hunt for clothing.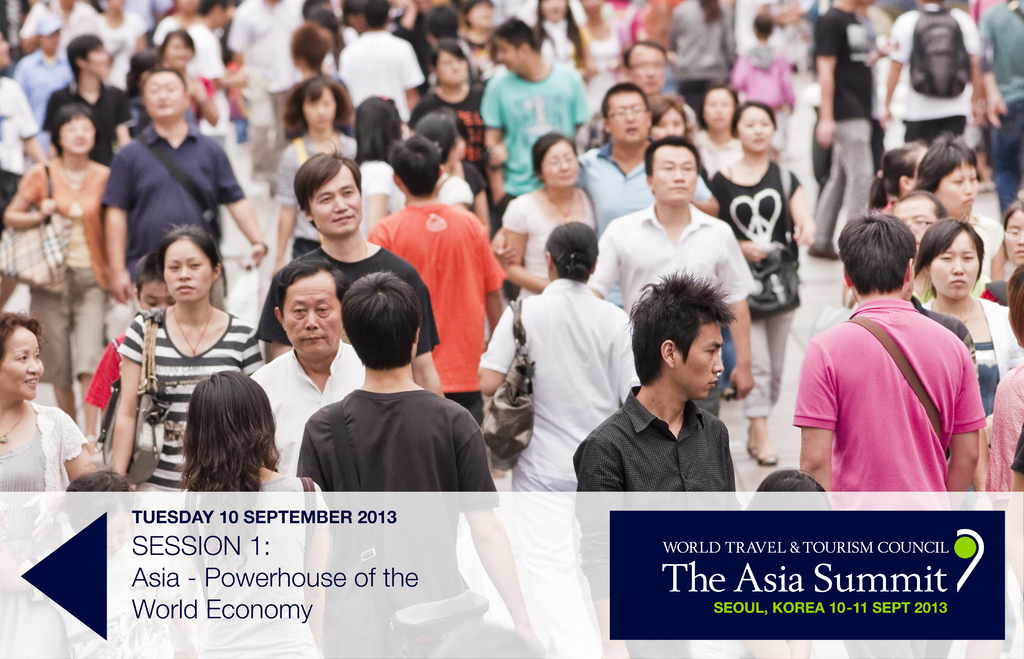
Hunted down at <bbox>35, 81, 130, 164</bbox>.
